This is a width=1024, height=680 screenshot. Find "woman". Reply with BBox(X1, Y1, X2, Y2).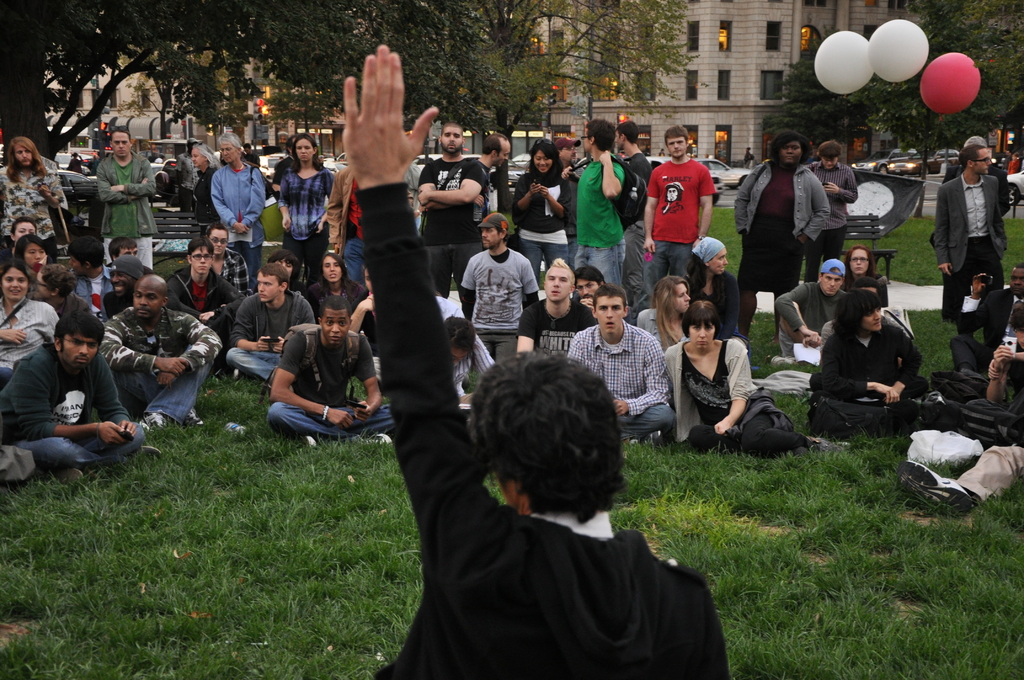
BBox(733, 130, 831, 344).
